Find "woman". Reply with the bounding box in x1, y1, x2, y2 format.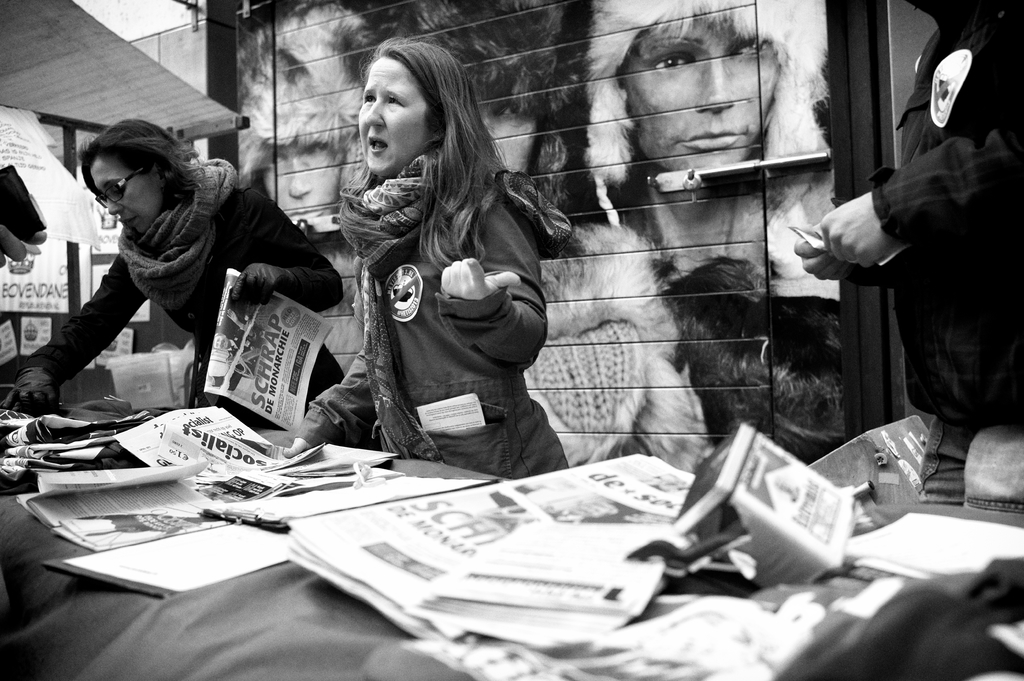
4, 111, 375, 456.
